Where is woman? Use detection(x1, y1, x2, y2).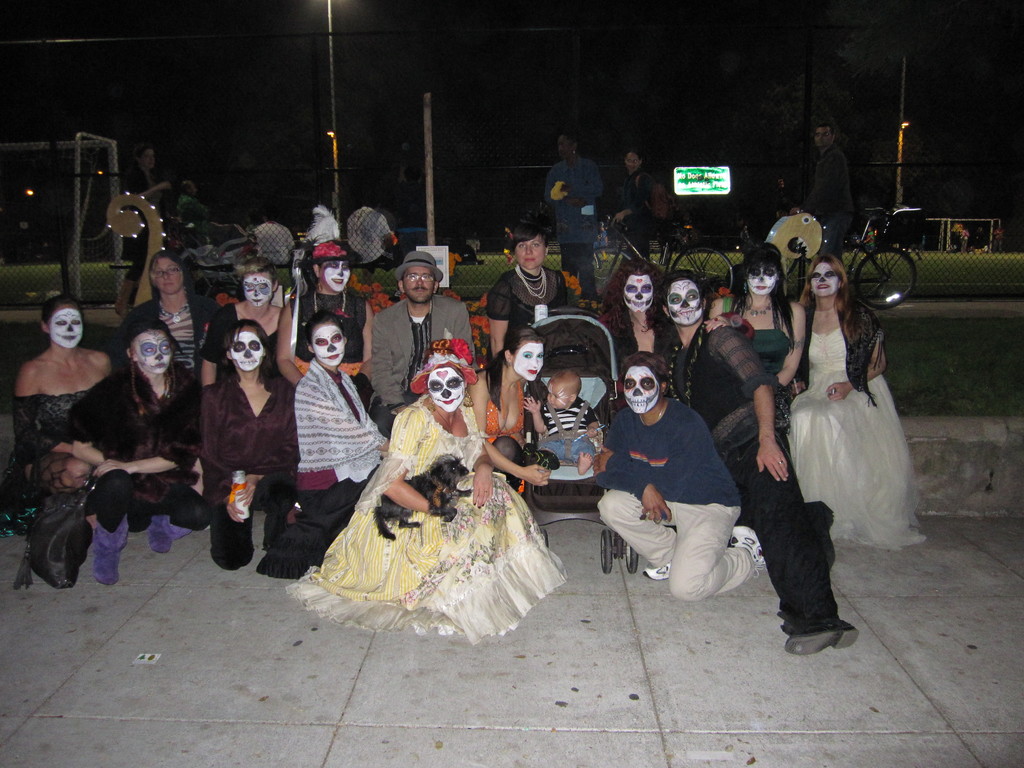
detection(465, 322, 556, 506).
